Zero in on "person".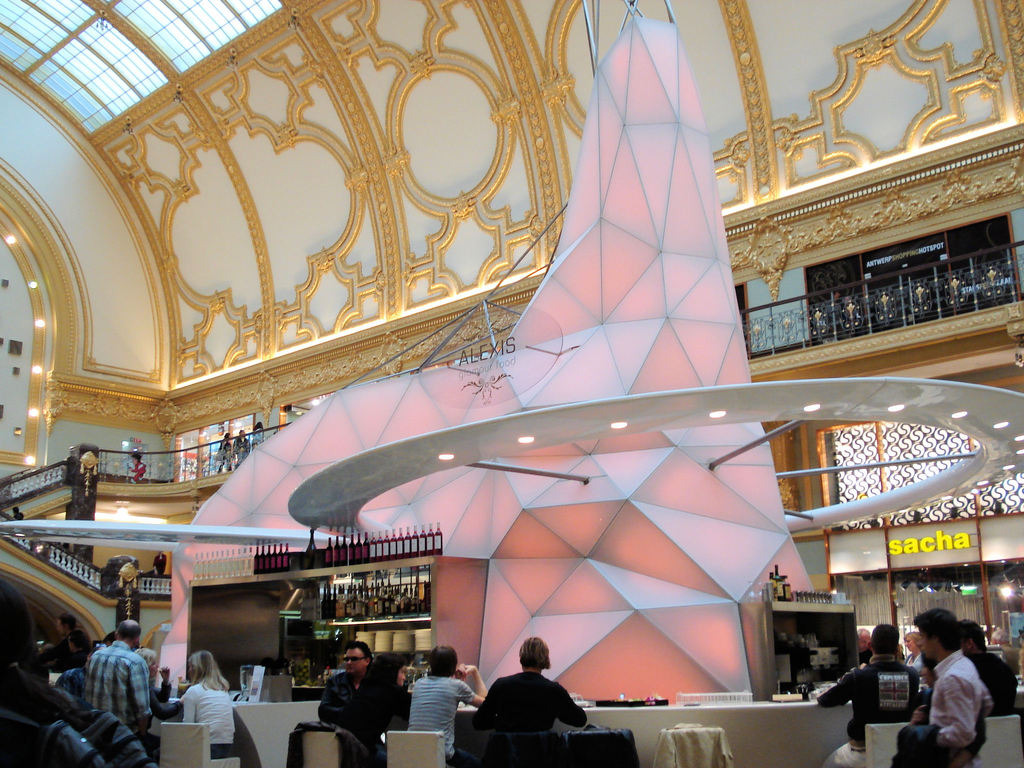
Zeroed in: 322,644,392,762.
